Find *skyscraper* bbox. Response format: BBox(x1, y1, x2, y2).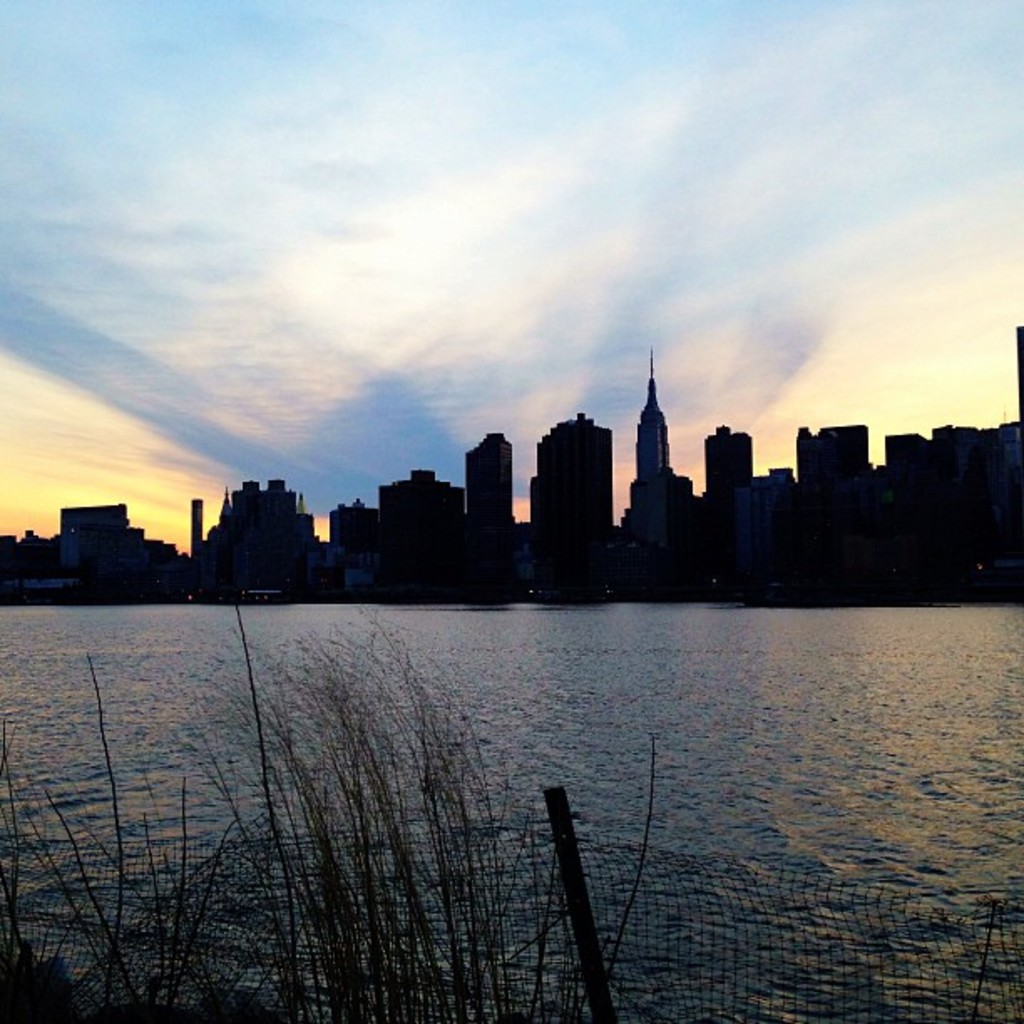
BBox(626, 338, 674, 490).
